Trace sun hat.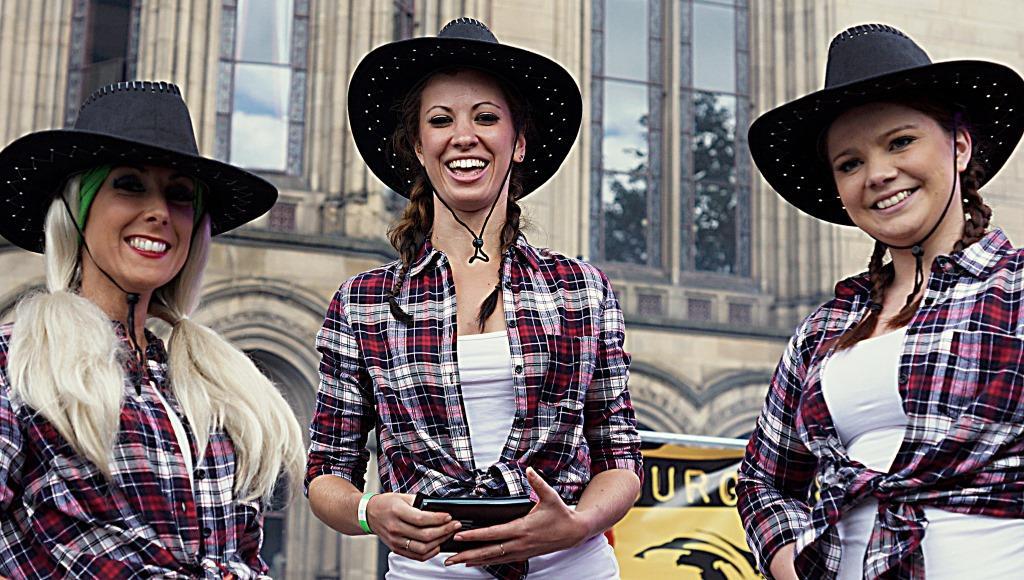
Traced to left=749, top=13, right=1023, bottom=327.
